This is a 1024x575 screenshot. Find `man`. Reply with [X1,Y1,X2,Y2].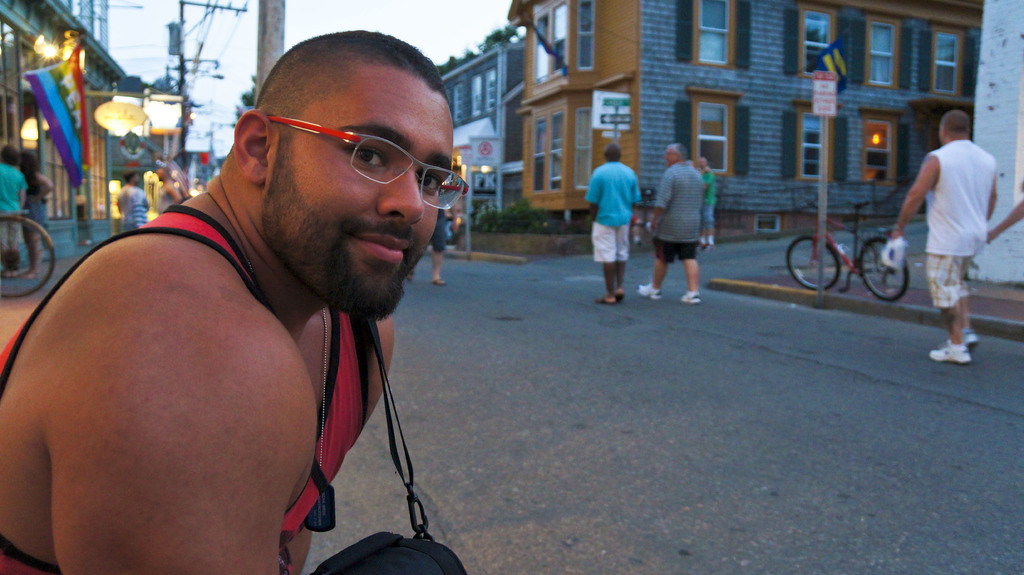
[696,156,716,248].
